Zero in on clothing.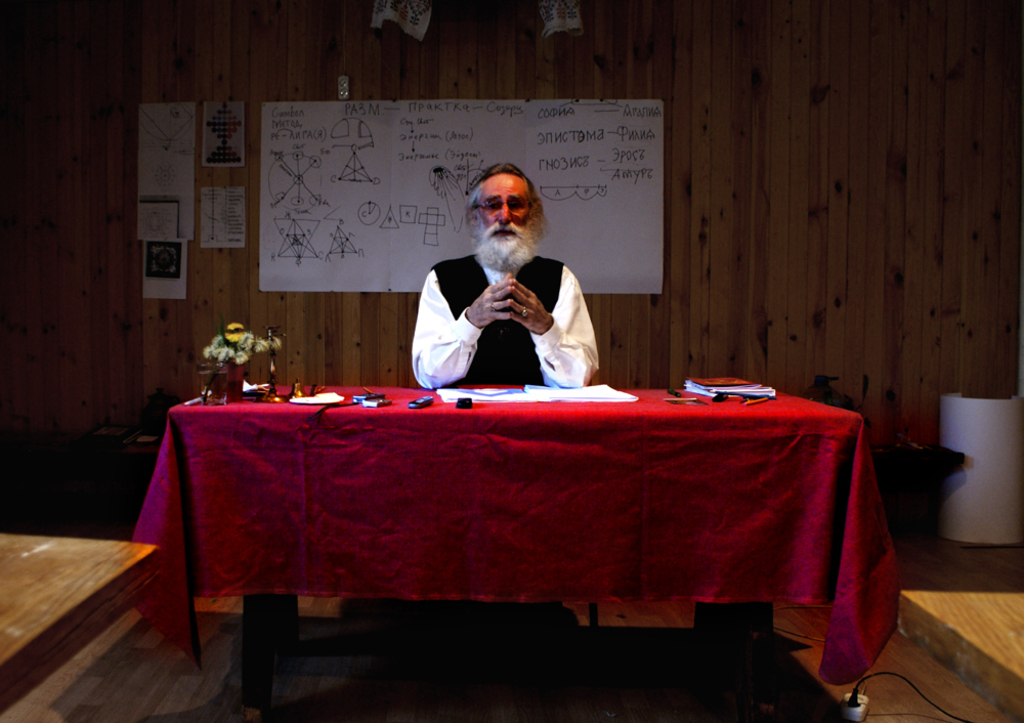
Zeroed in: [left=409, top=214, right=612, bottom=380].
